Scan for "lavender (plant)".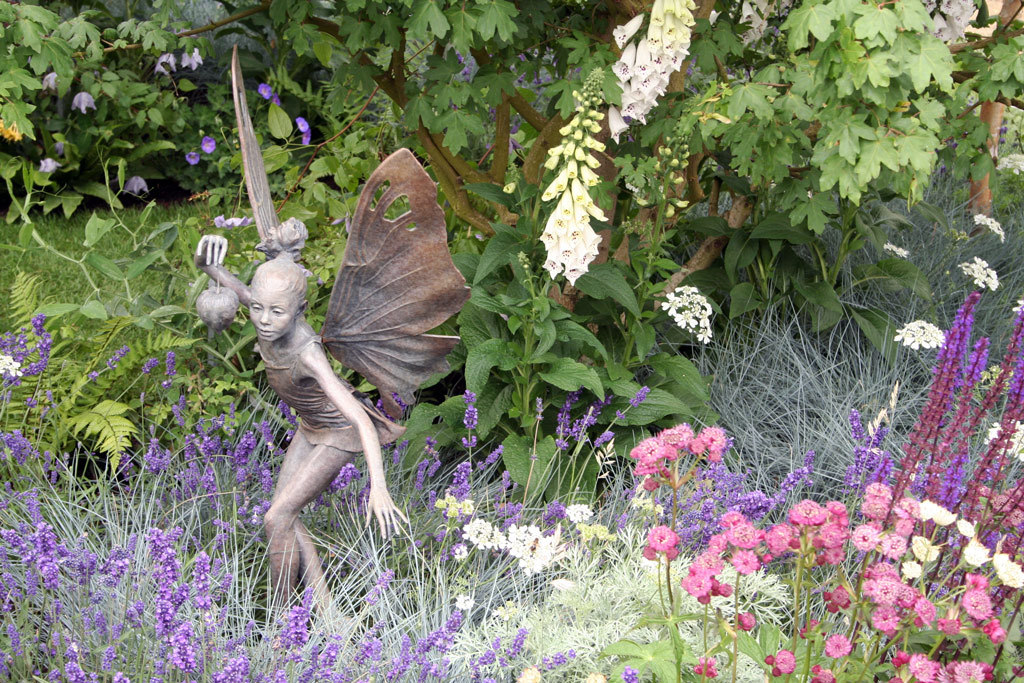
Scan result: <box>938,367,1022,507</box>.
